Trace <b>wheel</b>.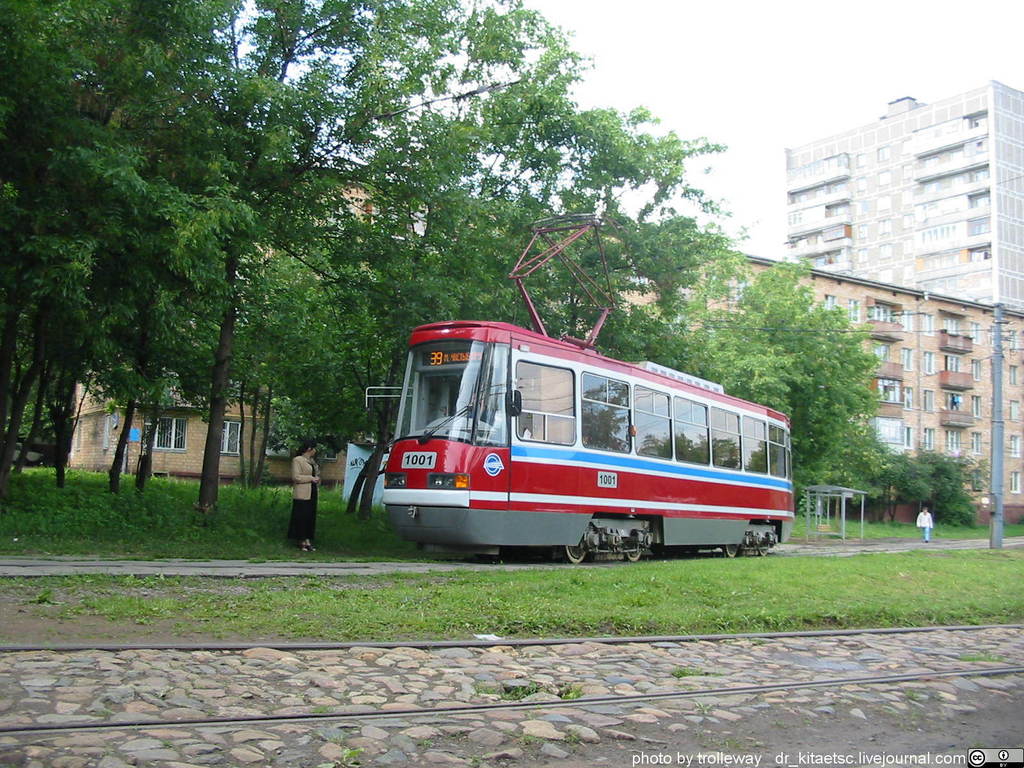
Traced to l=561, t=542, r=588, b=563.
